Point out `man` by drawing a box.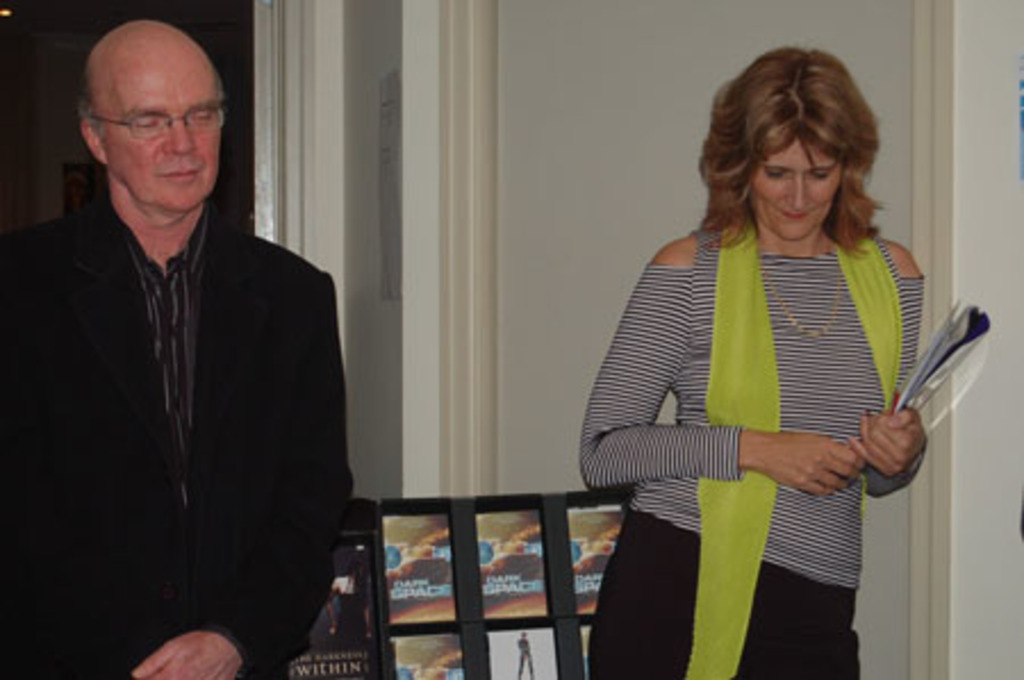
box=[0, 20, 353, 678].
